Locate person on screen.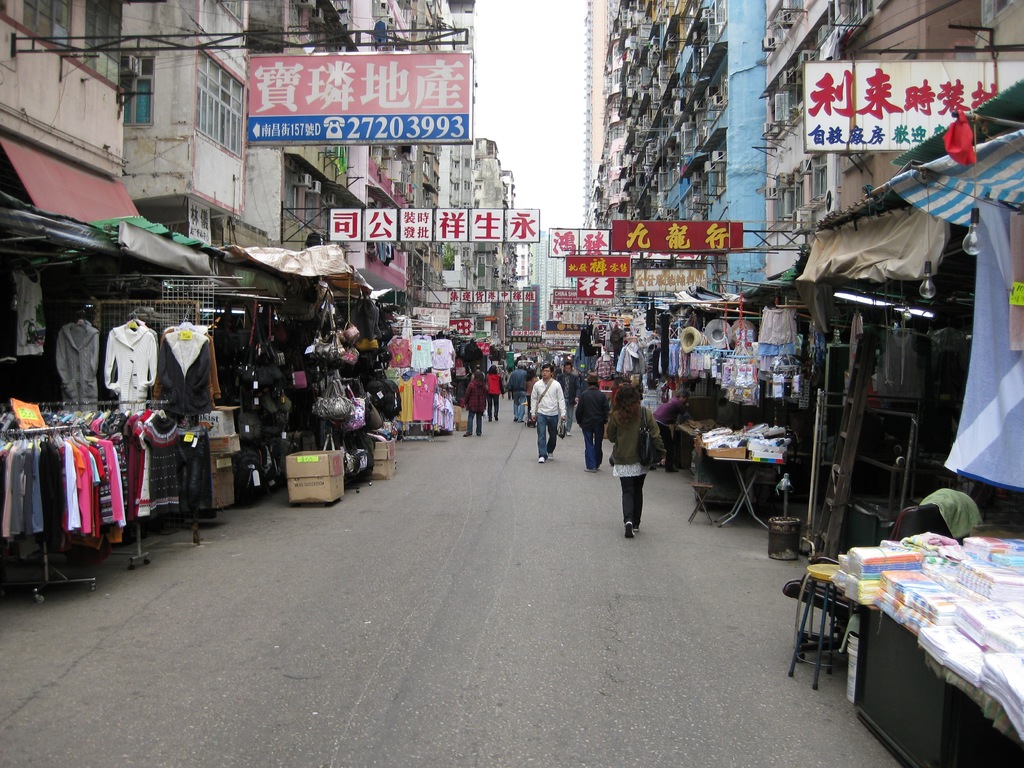
On screen at left=655, top=388, right=695, bottom=468.
